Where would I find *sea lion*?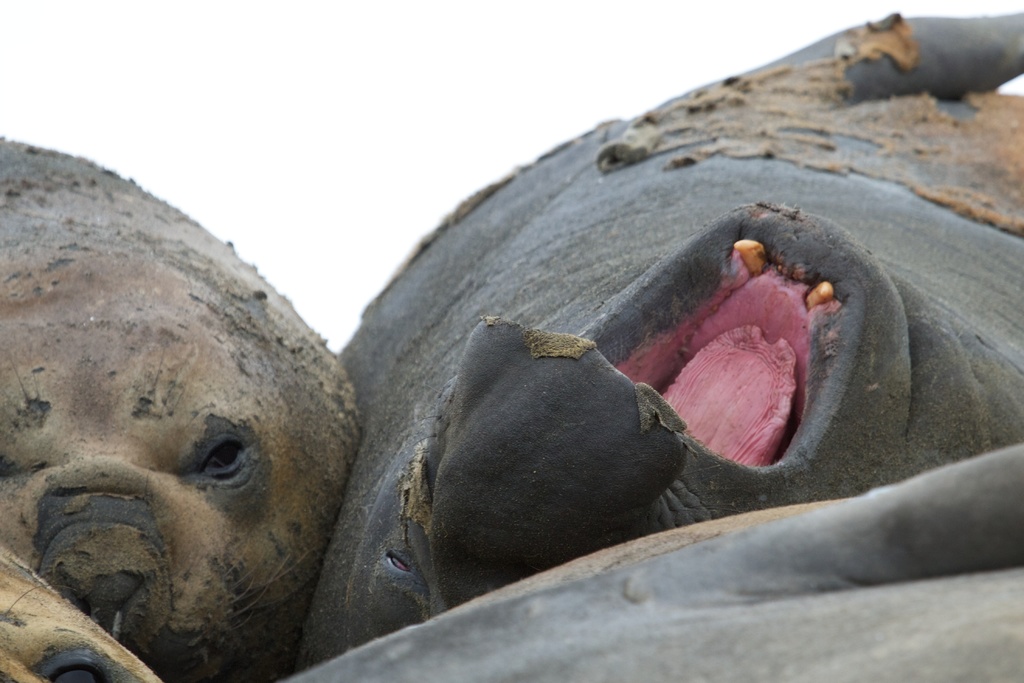
At left=267, top=15, right=1023, bottom=682.
